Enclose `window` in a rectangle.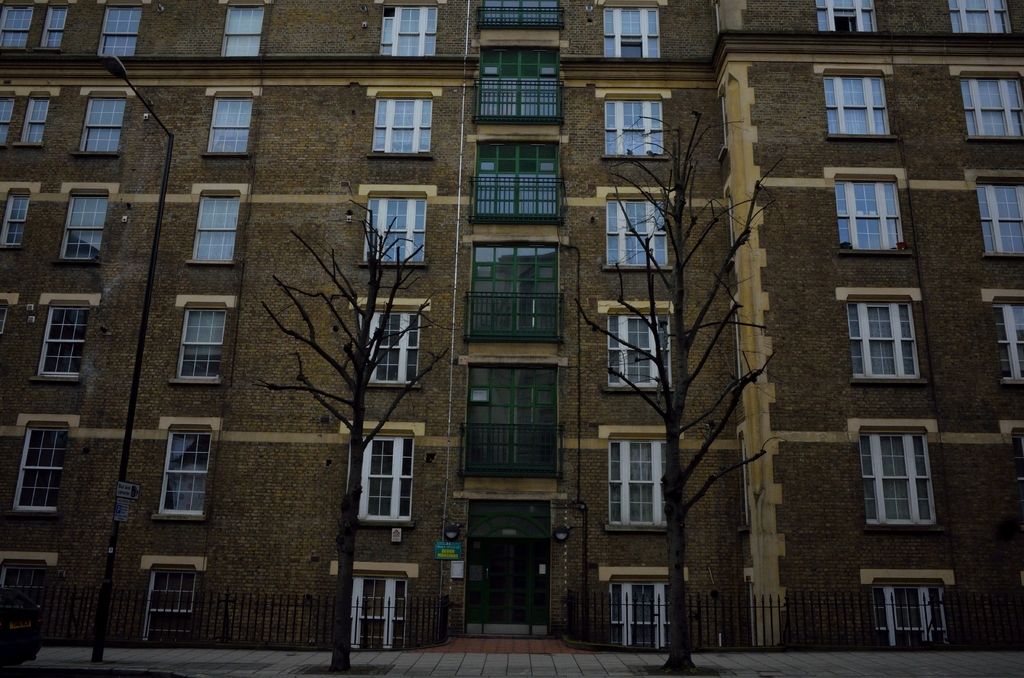
bbox=(39, 307, 90, 379).
